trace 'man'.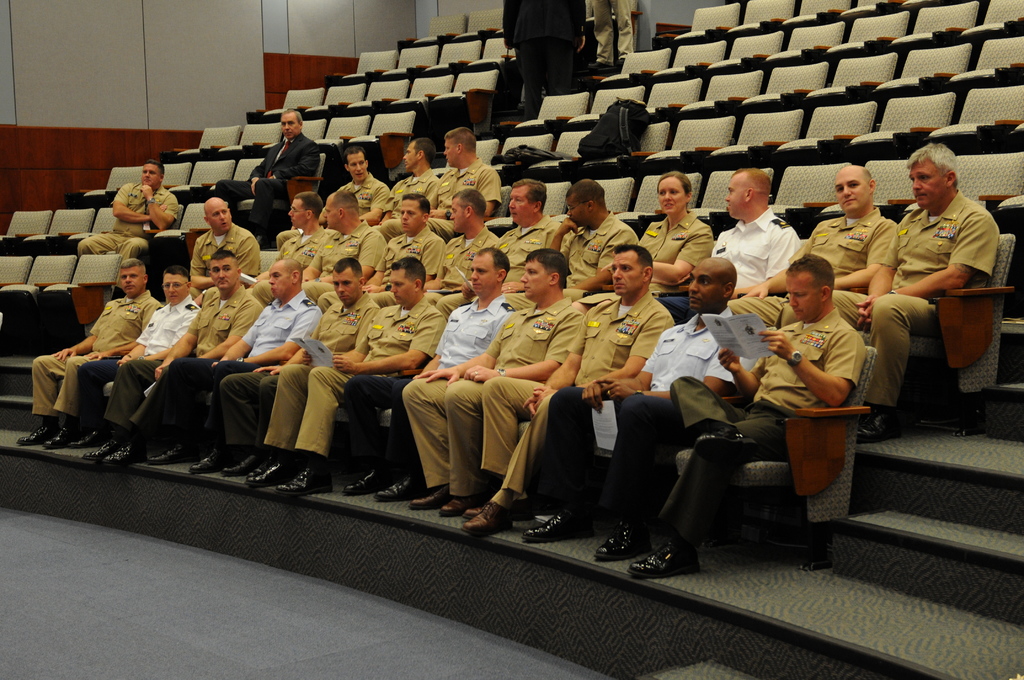
Traced to BBox(584, 0, 632, 68).
